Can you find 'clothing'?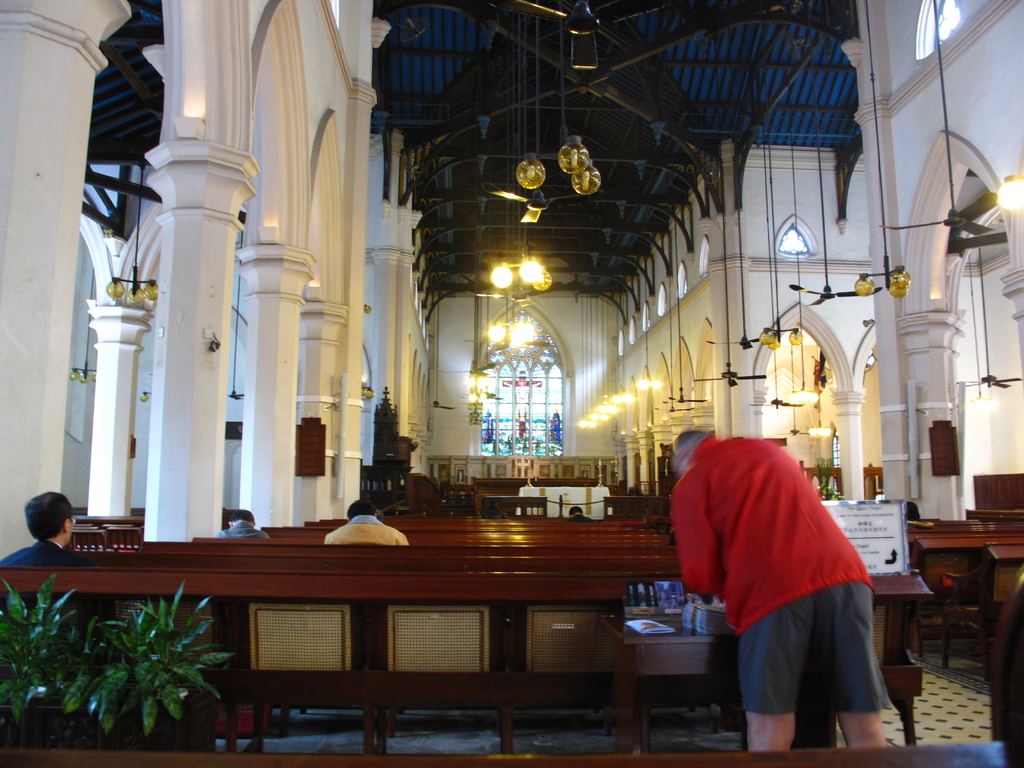
Yes, bounding box: detection(217, 524, 273, 539).
